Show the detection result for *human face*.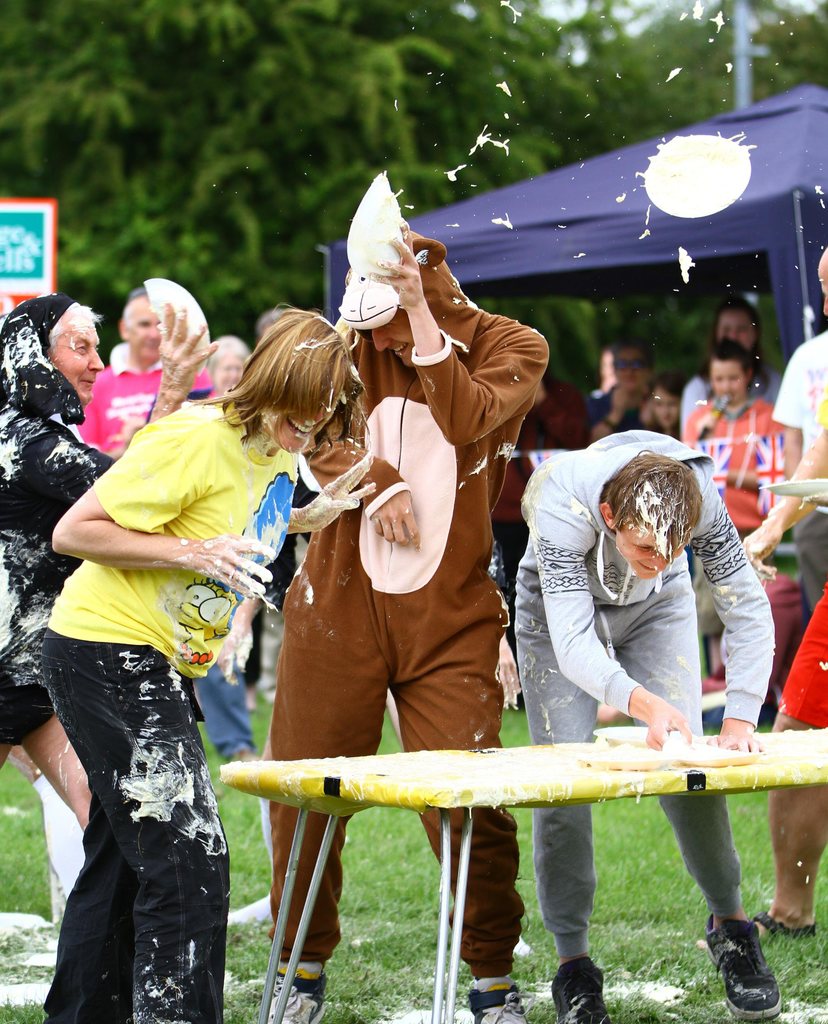
(616,524,685,580).
